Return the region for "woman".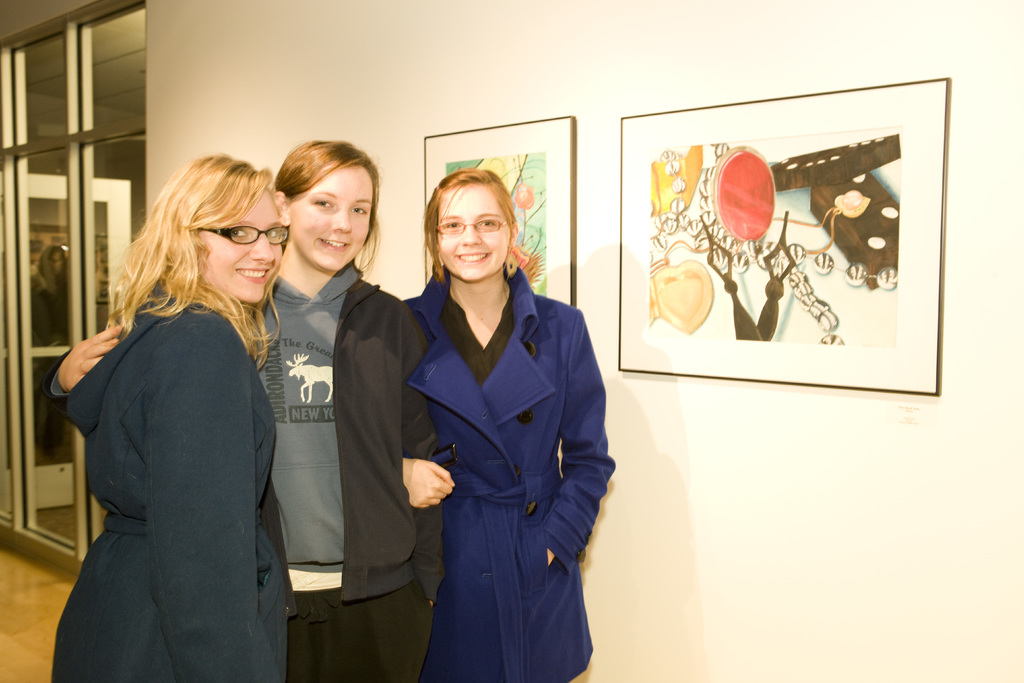
396,164,613,682.
